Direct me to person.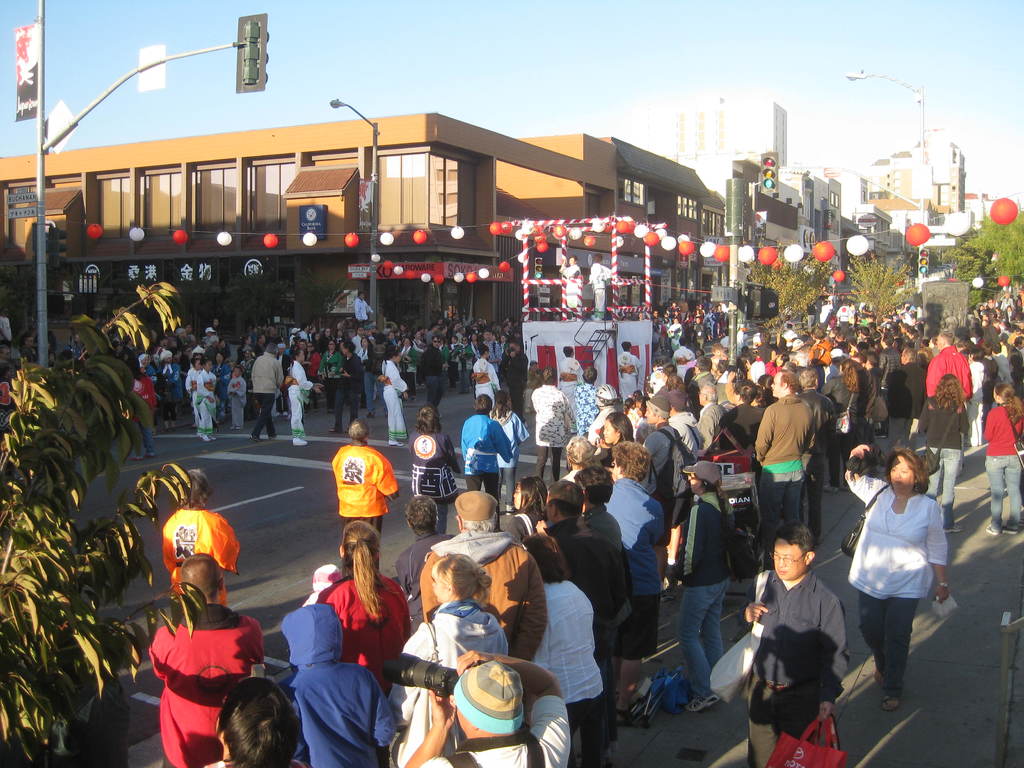
Direction: Rect(405, 655, 568, 767).
